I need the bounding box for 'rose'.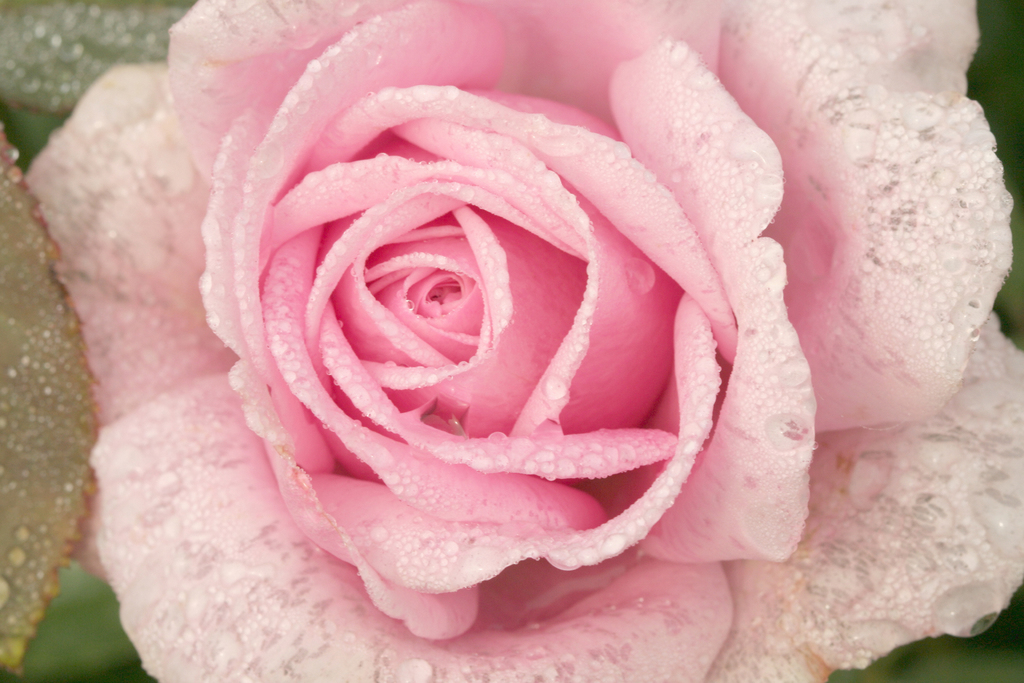
Here it is: x1=20, y1=0, x2=1023, y2=682.
